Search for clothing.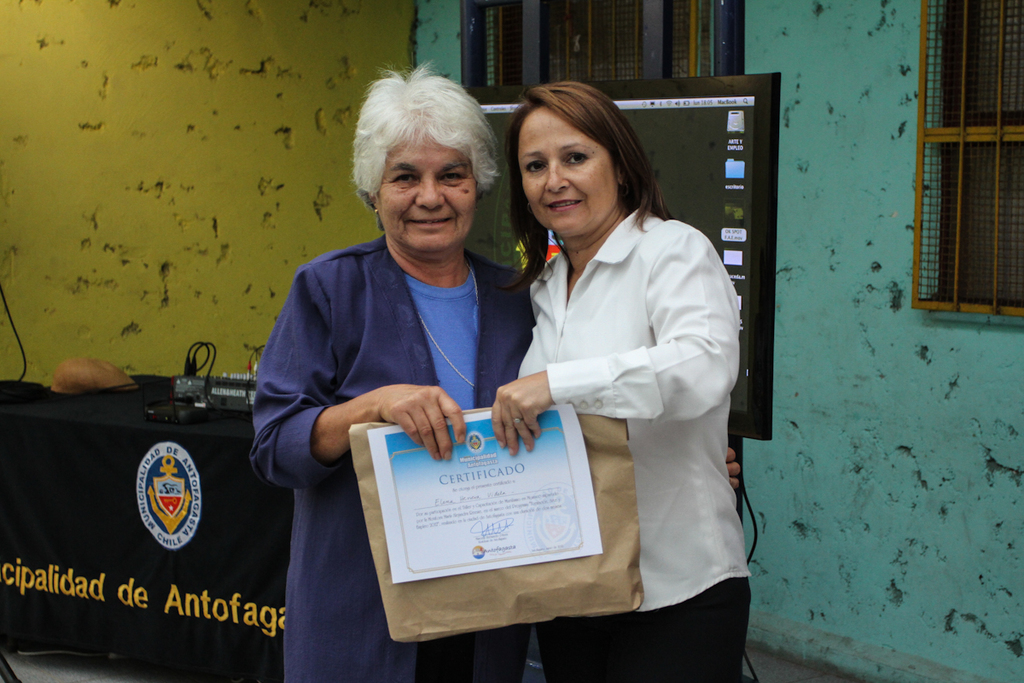
Found at crop(243, 229, 535, 682).
